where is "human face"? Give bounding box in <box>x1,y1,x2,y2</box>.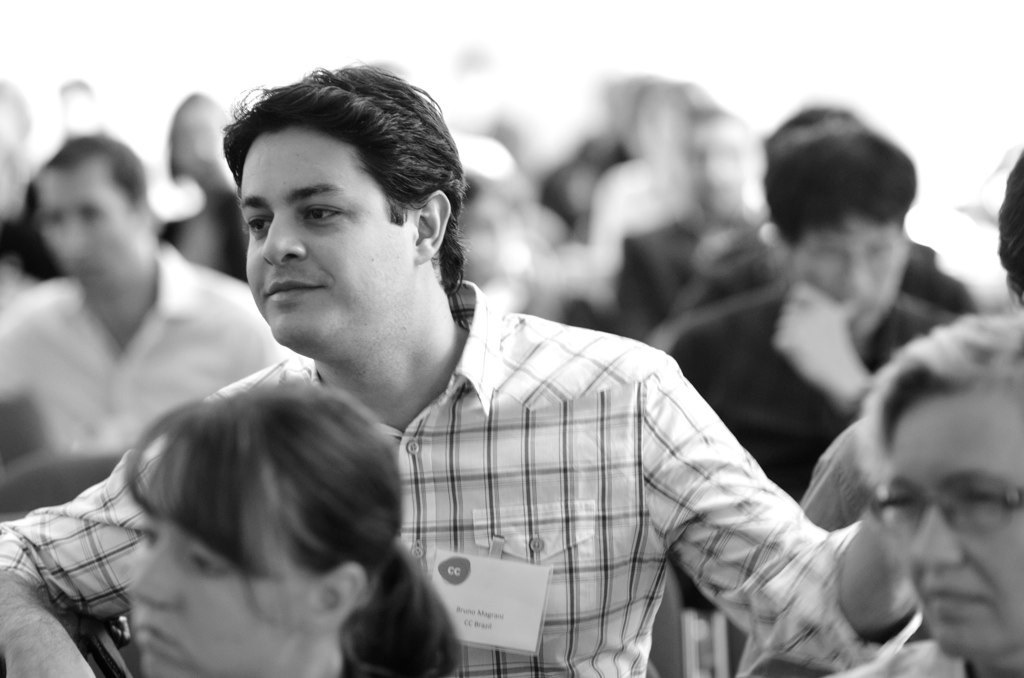
<box>888,392,1023,659</box>.
